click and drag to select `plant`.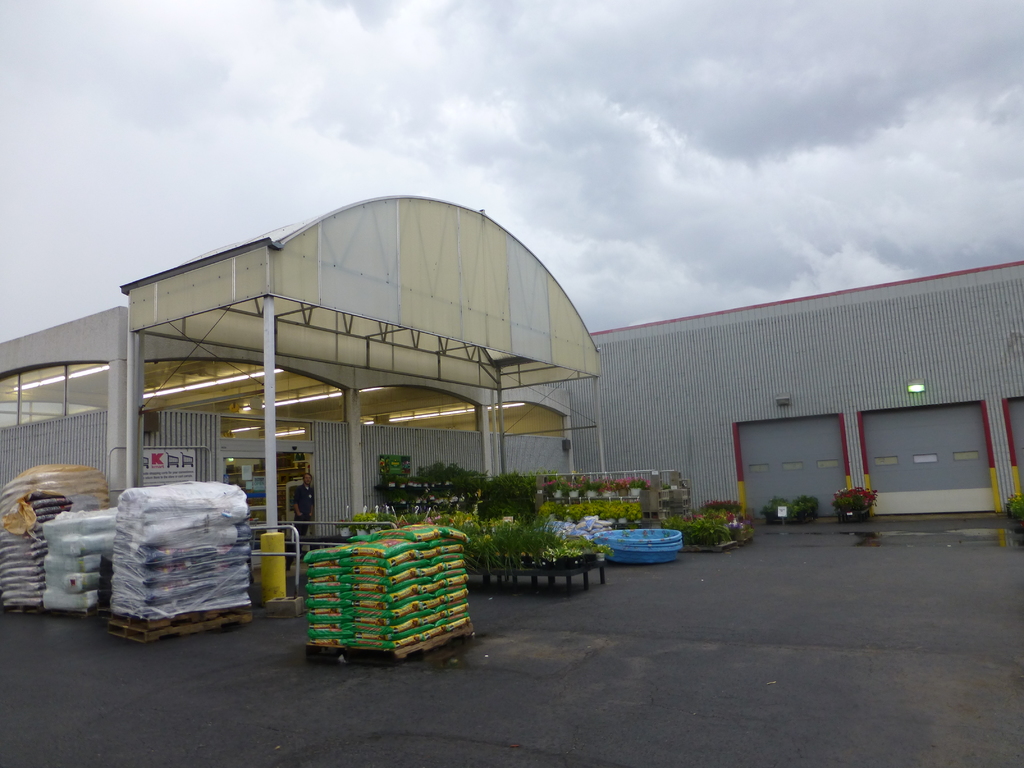
Selection: 584, 479, 607, 492.
